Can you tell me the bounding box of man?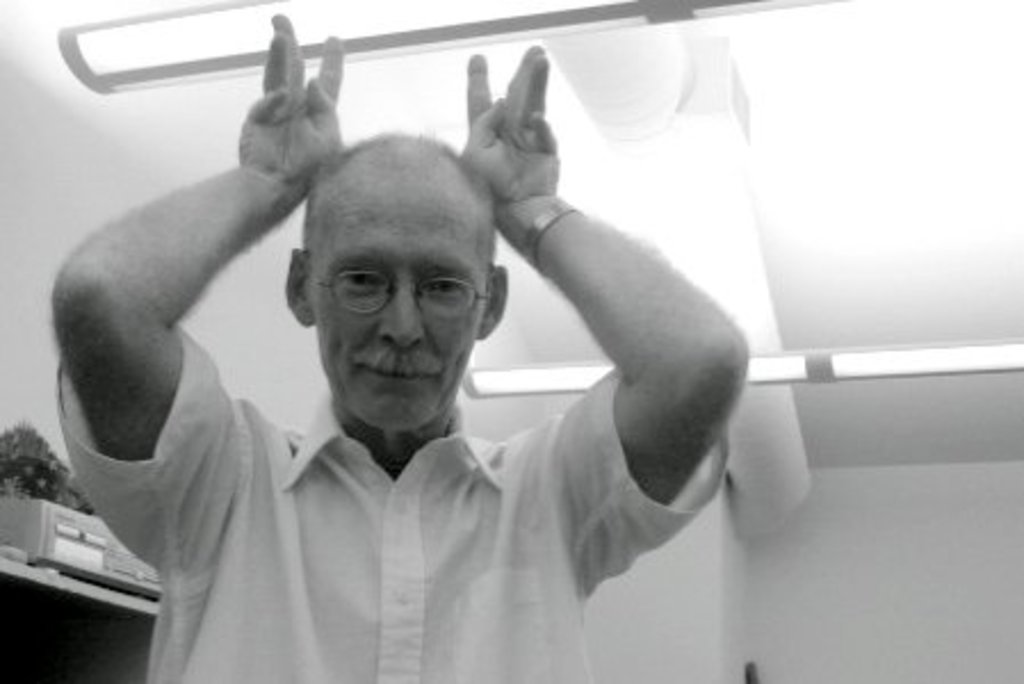
Rect(91, 71, 762, 652).
